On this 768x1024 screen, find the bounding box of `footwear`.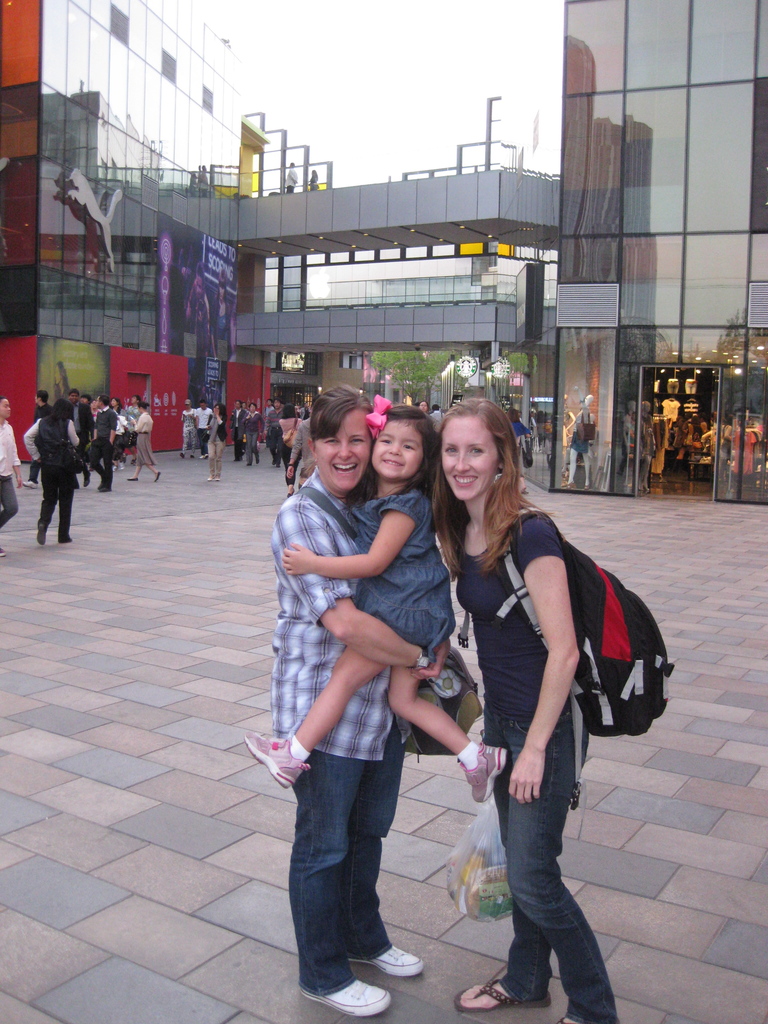
Bounding box: [154,470,161,484].
